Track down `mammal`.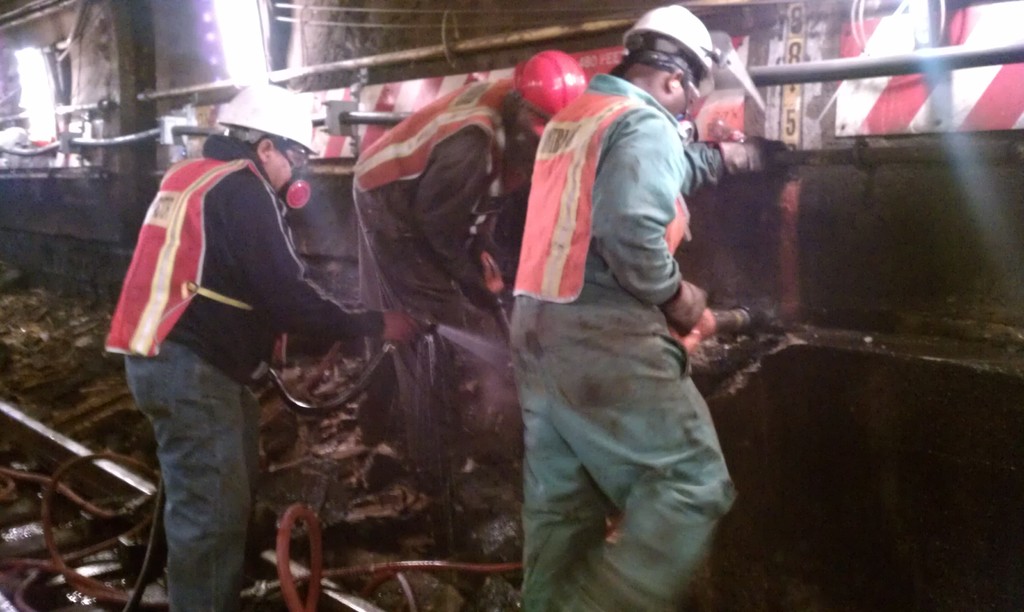
Tracked to (x1=344, y1=47, x2=587, y2=512).
